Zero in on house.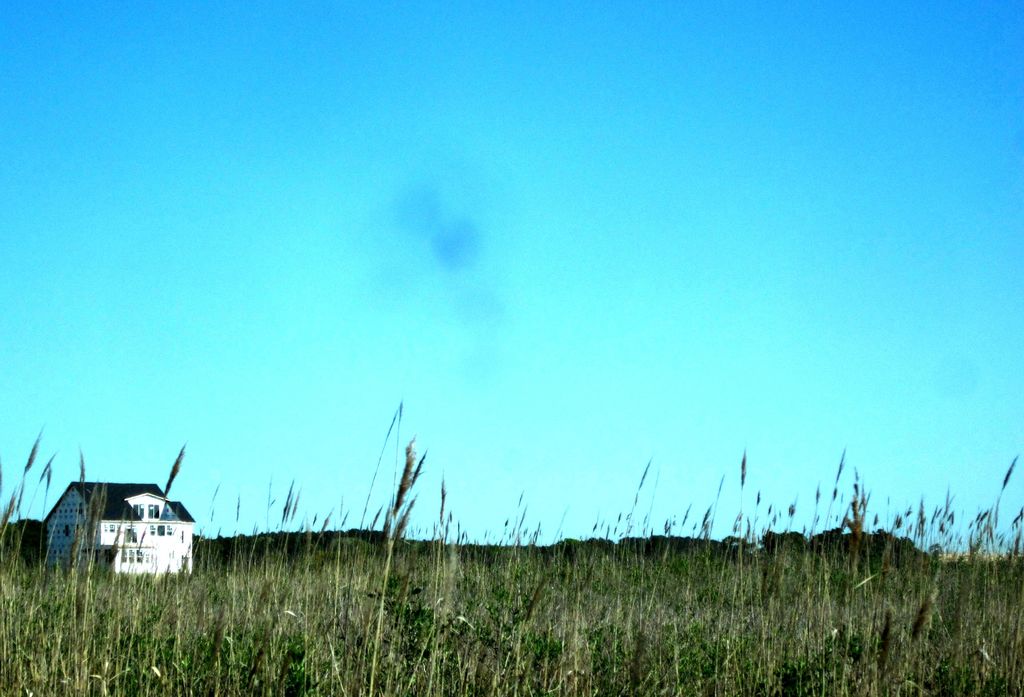
Zeroed in: Rect(33, 483, 198, 587).
